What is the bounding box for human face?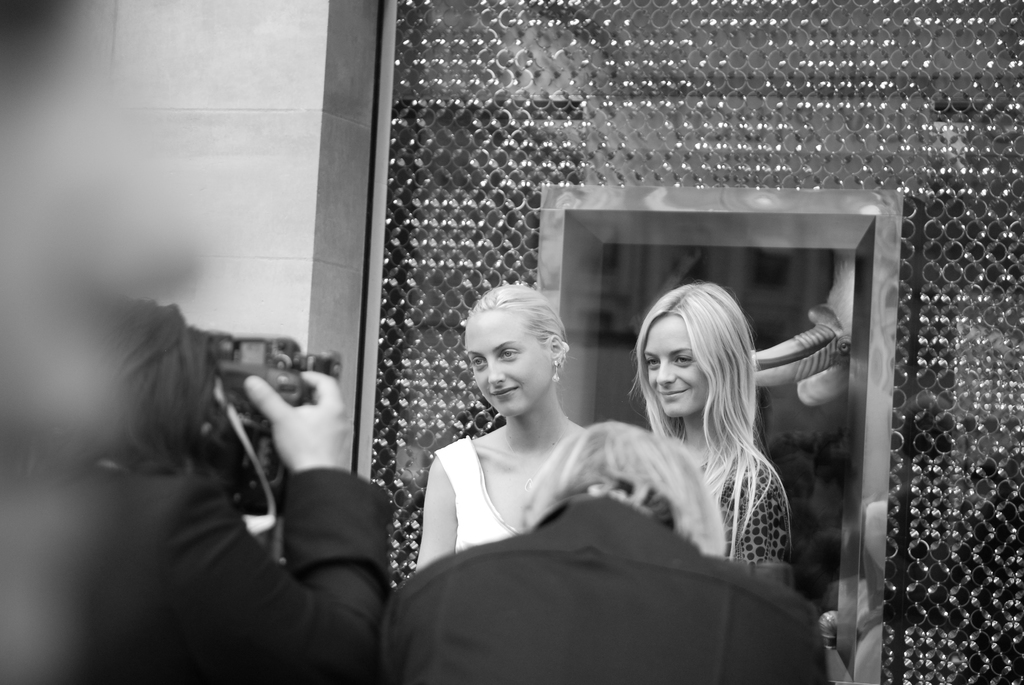
[649, 308, 707, 416].
